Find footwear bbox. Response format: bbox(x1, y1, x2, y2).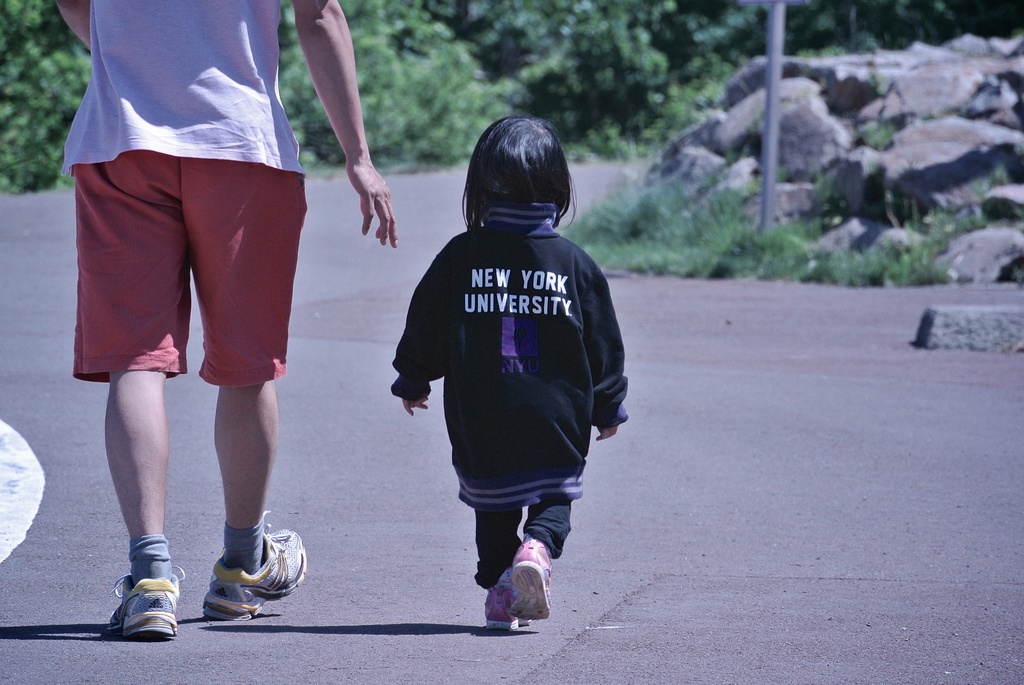
bbox(510, 534, 556, 633).
